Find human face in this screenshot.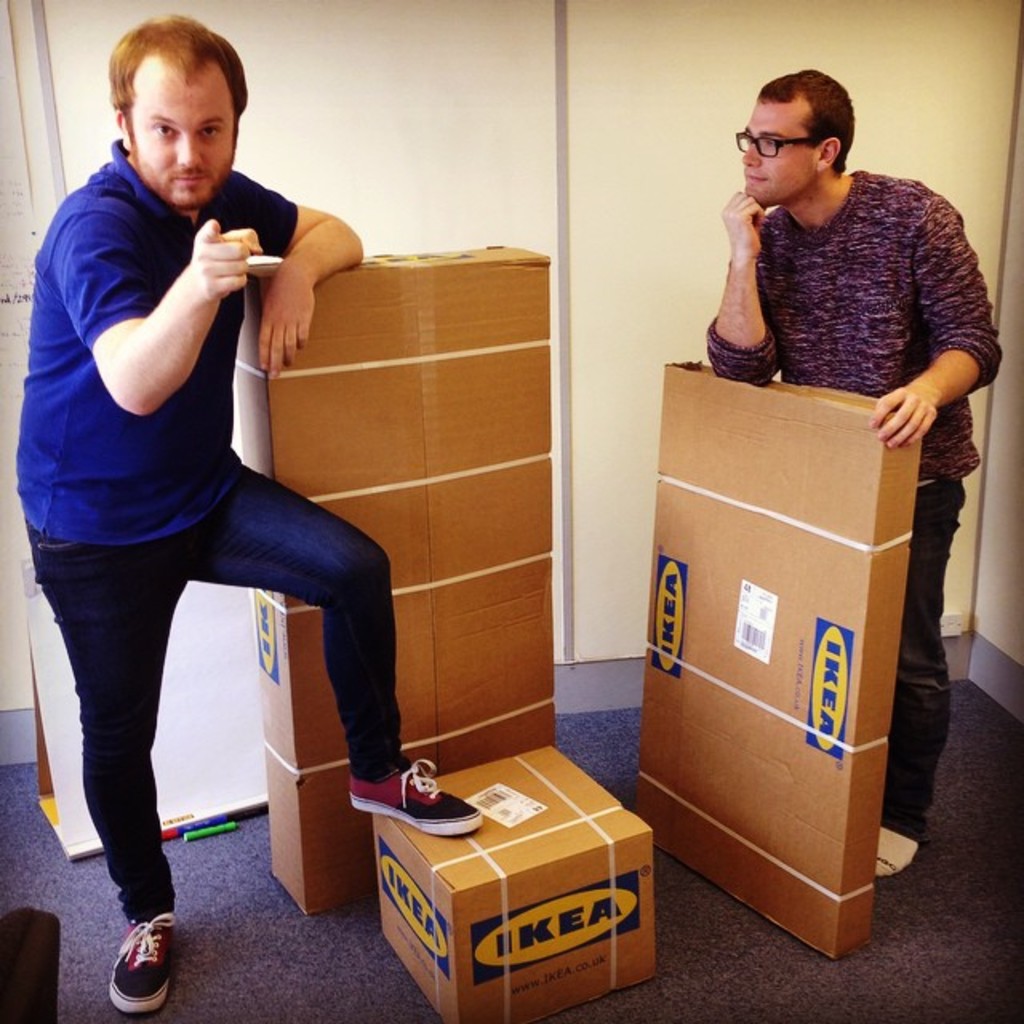
The bounding box for human face is BBox(134, 56, 232, 216).
